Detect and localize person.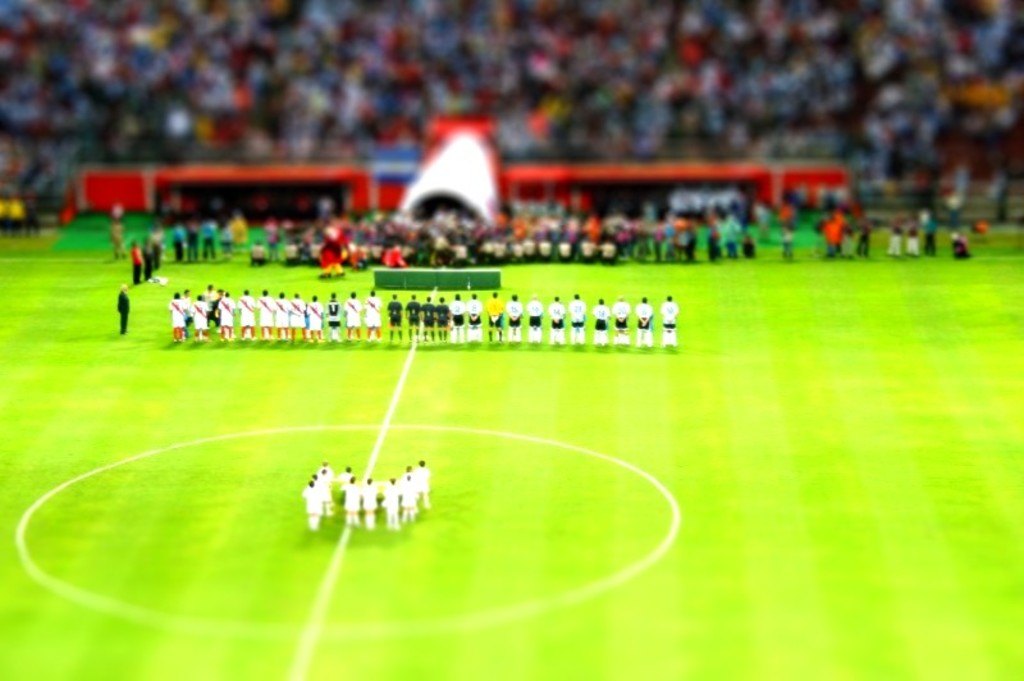
Localized at bbox=(547, 296, 564, 346).
